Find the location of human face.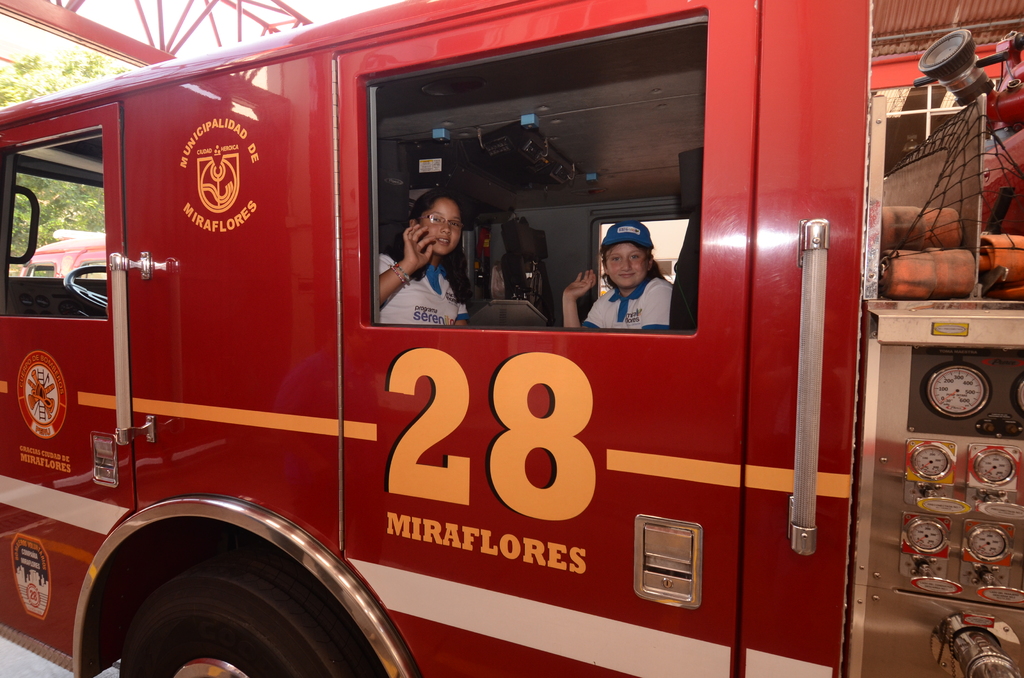
Location: box(417, 195, 461, 255).
